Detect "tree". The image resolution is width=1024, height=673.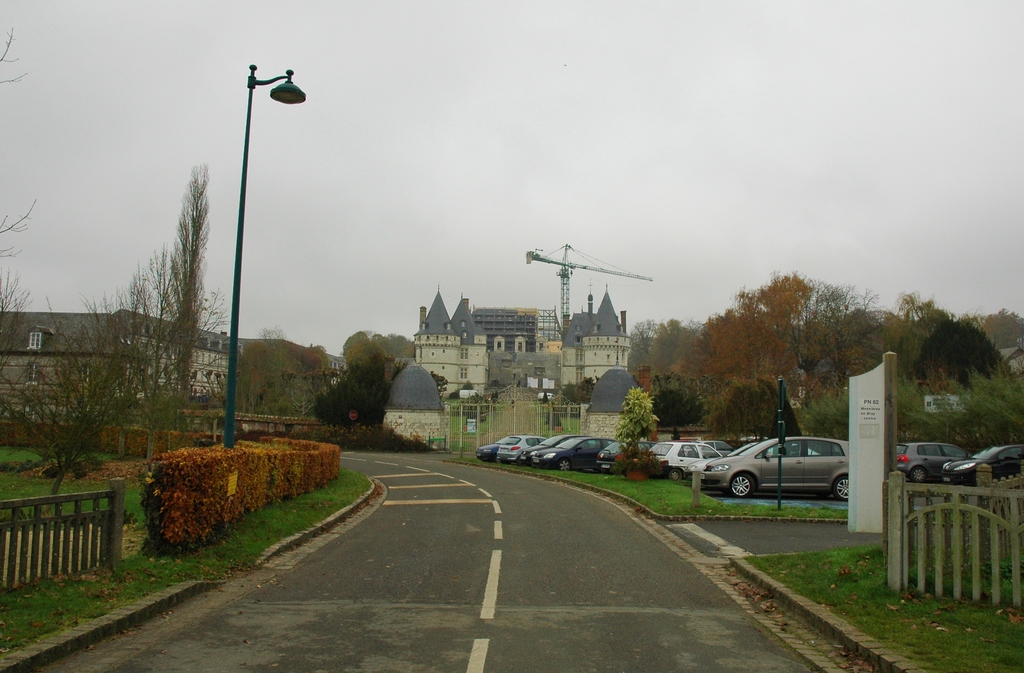
{"left": 0, "top": 25, "right": 38, "bottom": 345}.
